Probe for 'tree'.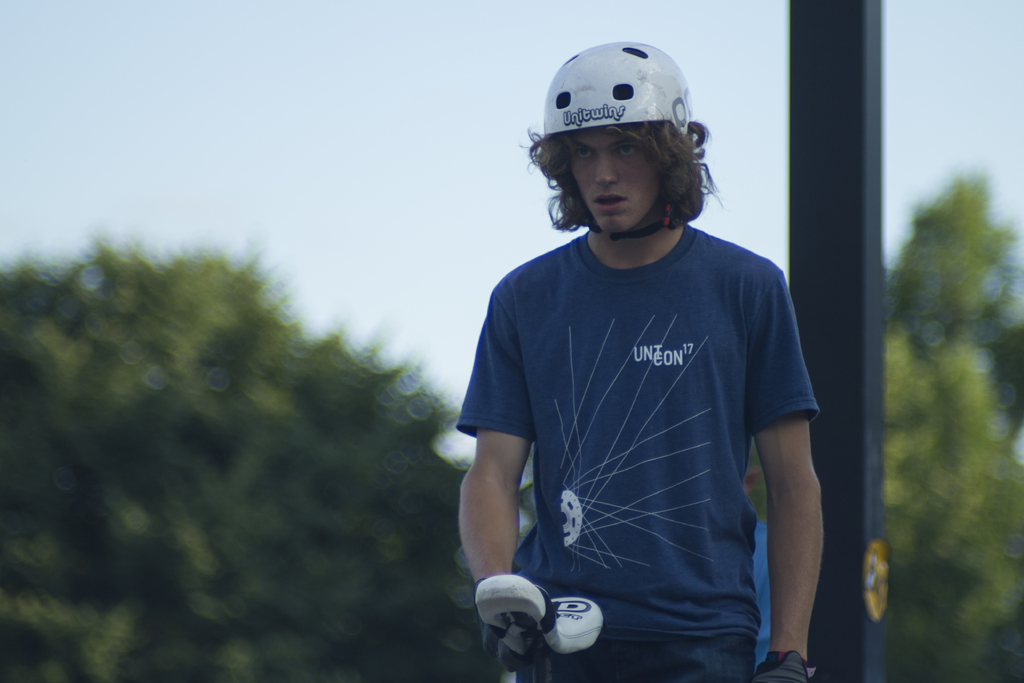
Probe result: bbox=[881, 168, 1023, 682].
